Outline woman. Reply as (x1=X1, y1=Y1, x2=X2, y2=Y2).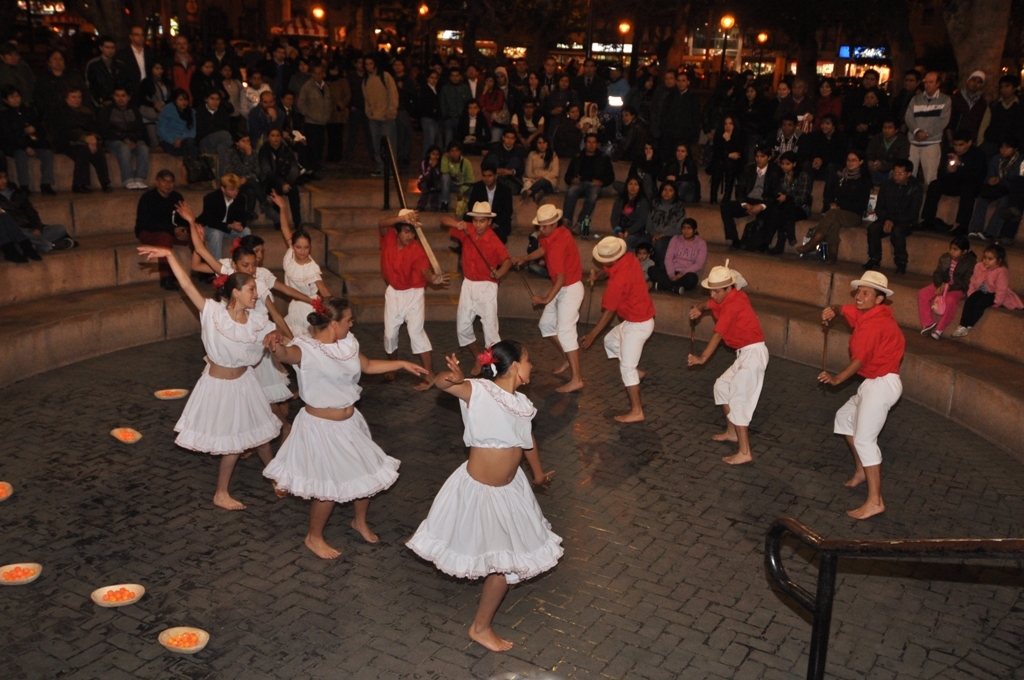
(x1=186, y1=236, x2=277, y2=297).
